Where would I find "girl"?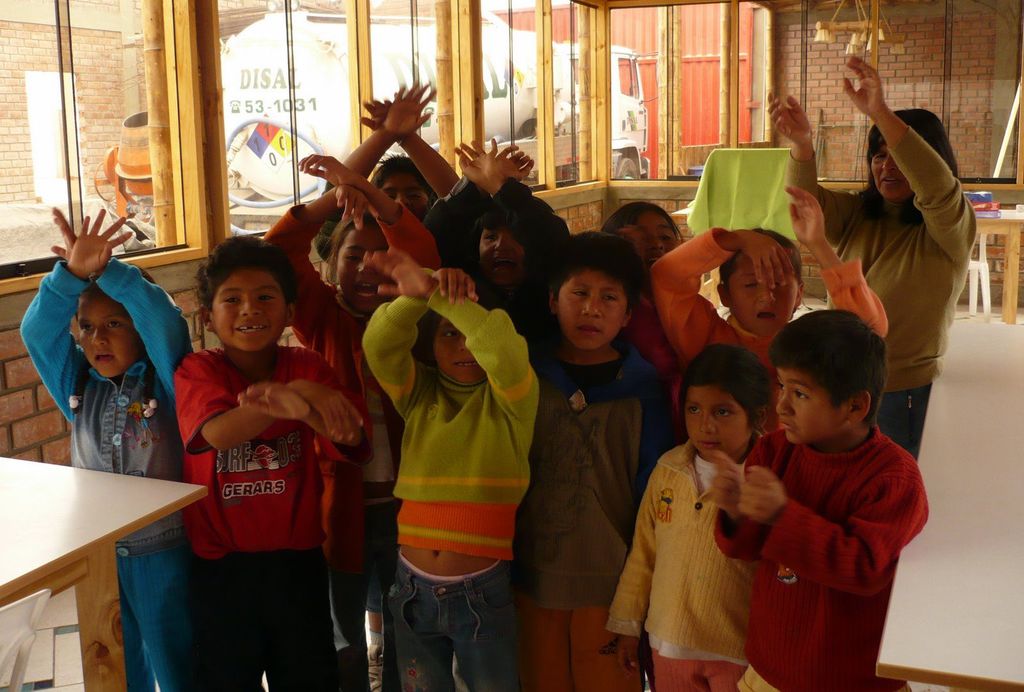
At (17, 208, 198, 691).
